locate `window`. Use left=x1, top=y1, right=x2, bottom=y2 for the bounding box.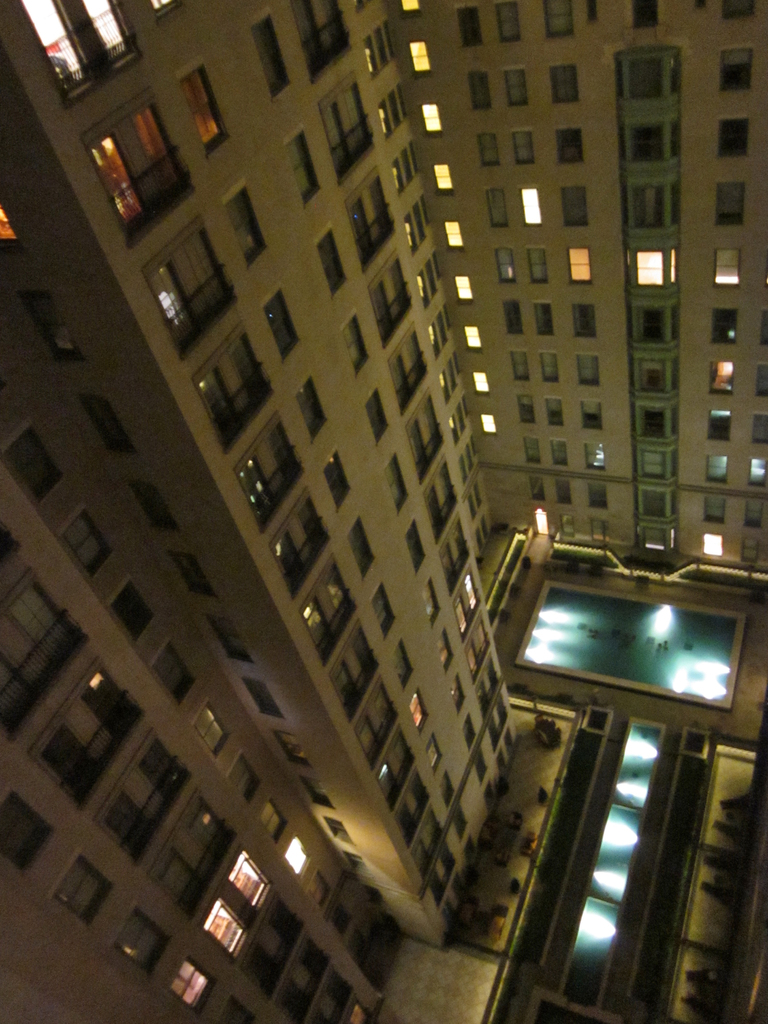
left=296, top=563, right=362, bottom=669.
